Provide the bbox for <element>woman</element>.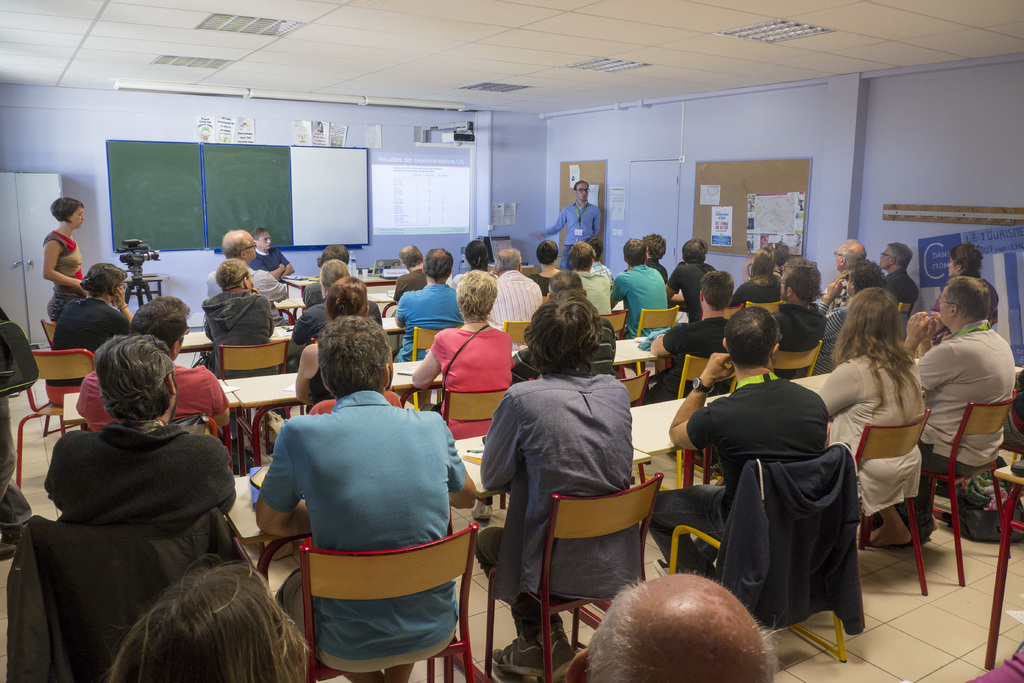
Rect(49, 263, 146, 411).
